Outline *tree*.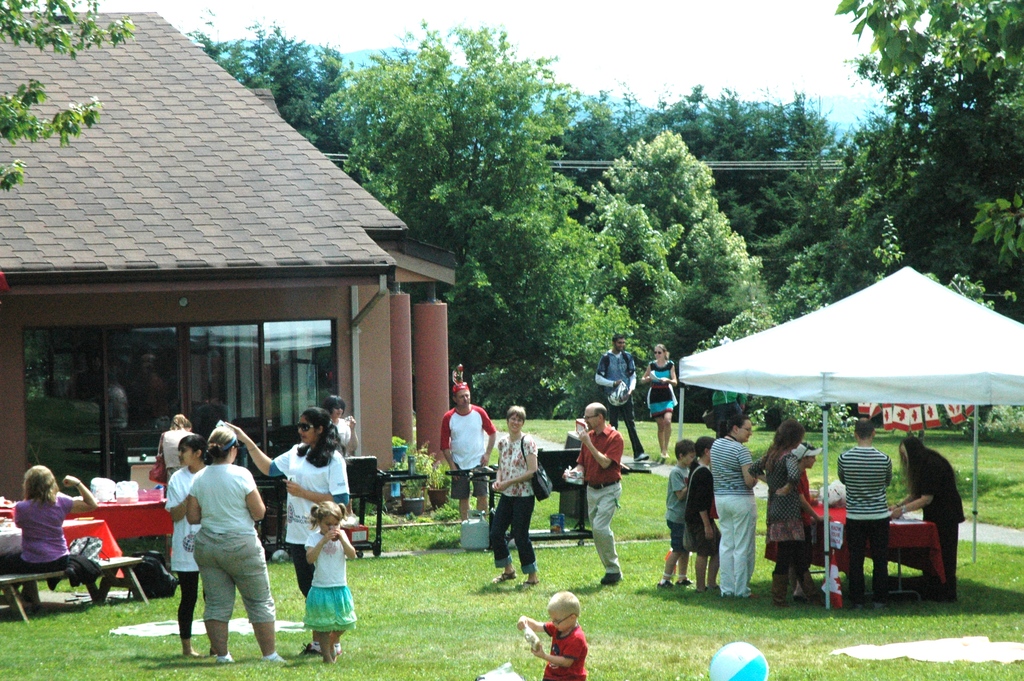
Outline: box=[171, 10, 360, 155].
